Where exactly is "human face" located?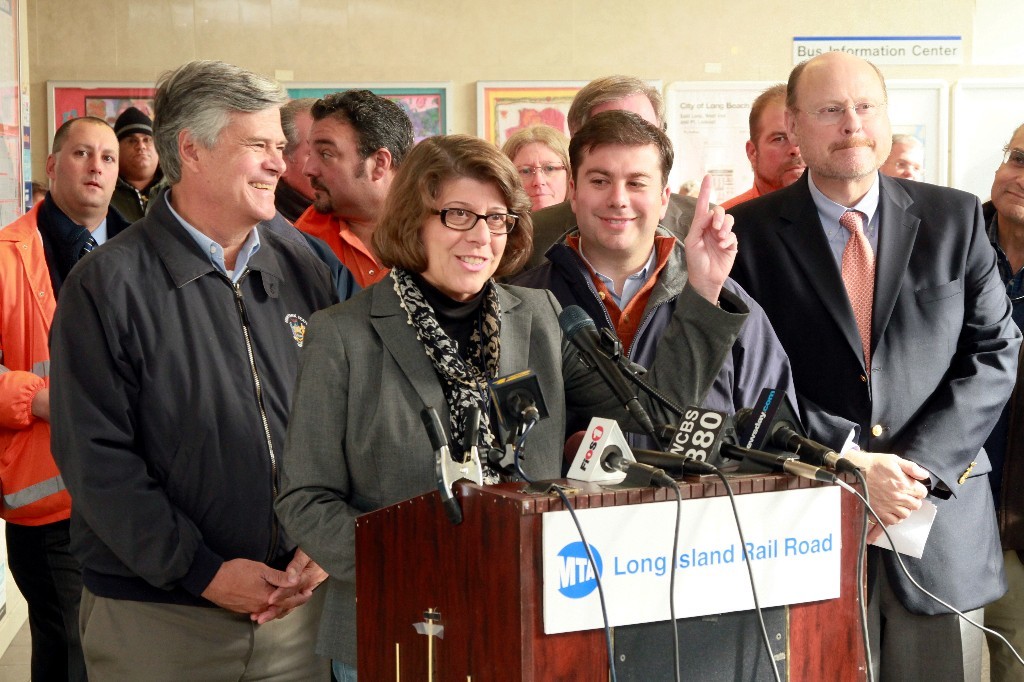
Its bounding box is <box>301,117,357,213</box>.
